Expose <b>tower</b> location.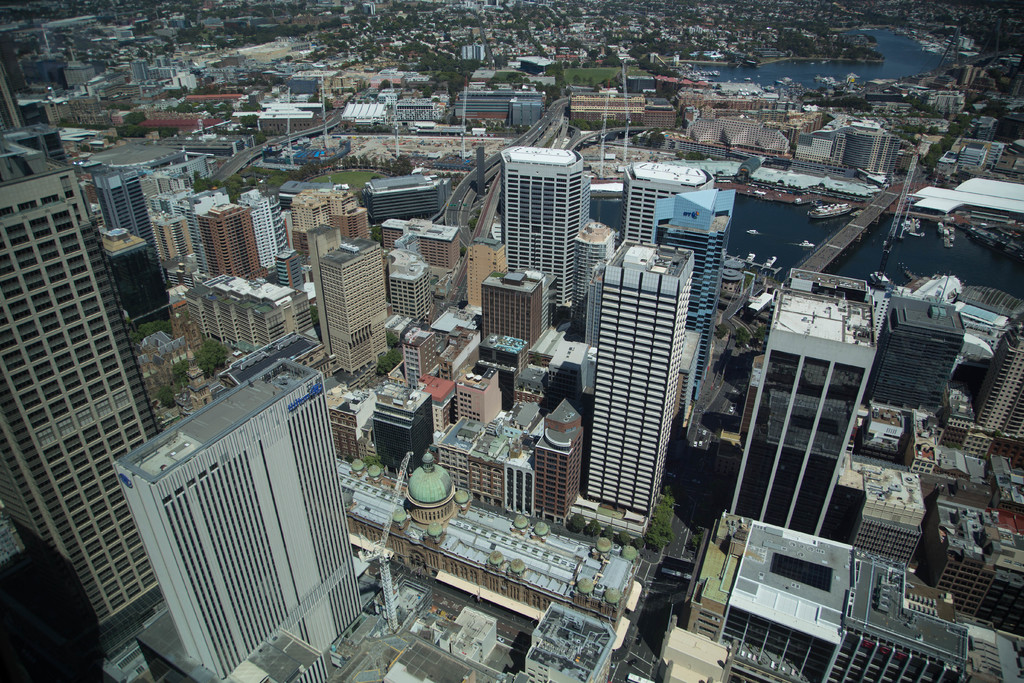
Exposed at locate(200, 202, 265, 289).
